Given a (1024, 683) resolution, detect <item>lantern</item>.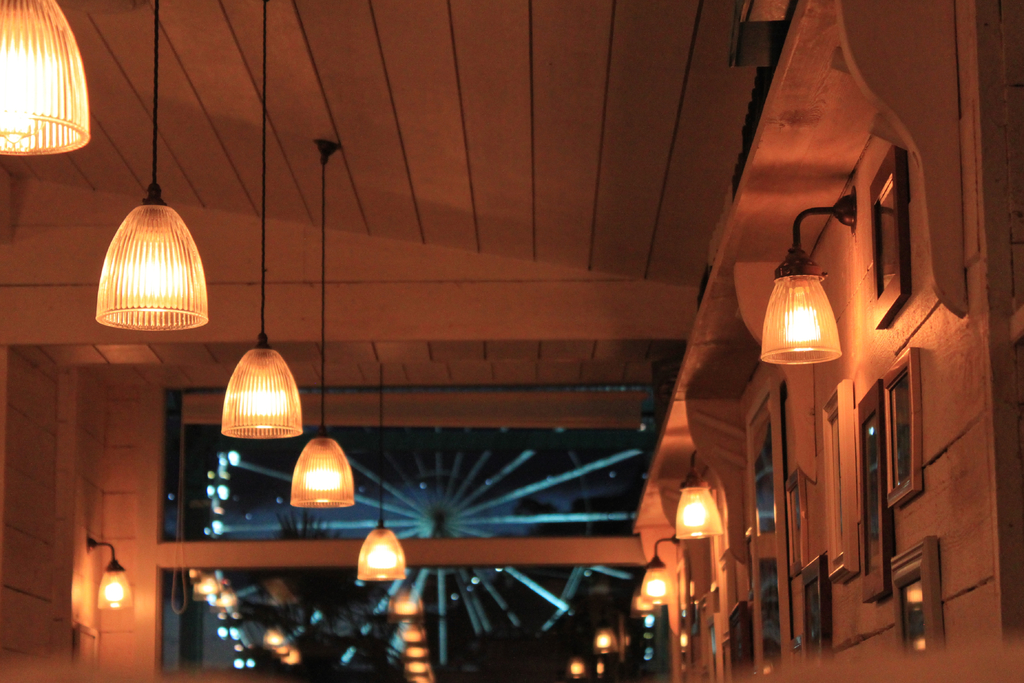
bbox(221, 344, 300, 439).
